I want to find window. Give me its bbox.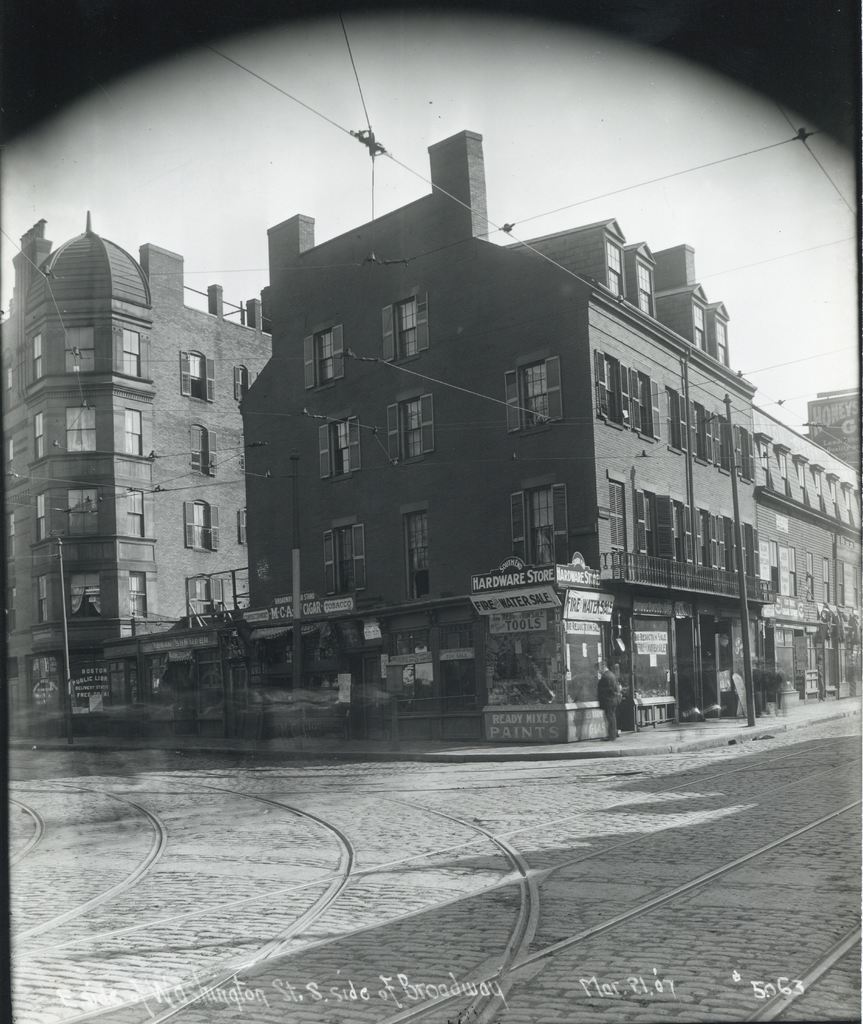
<bbox>31, 492, 45, 540</bbox>.
